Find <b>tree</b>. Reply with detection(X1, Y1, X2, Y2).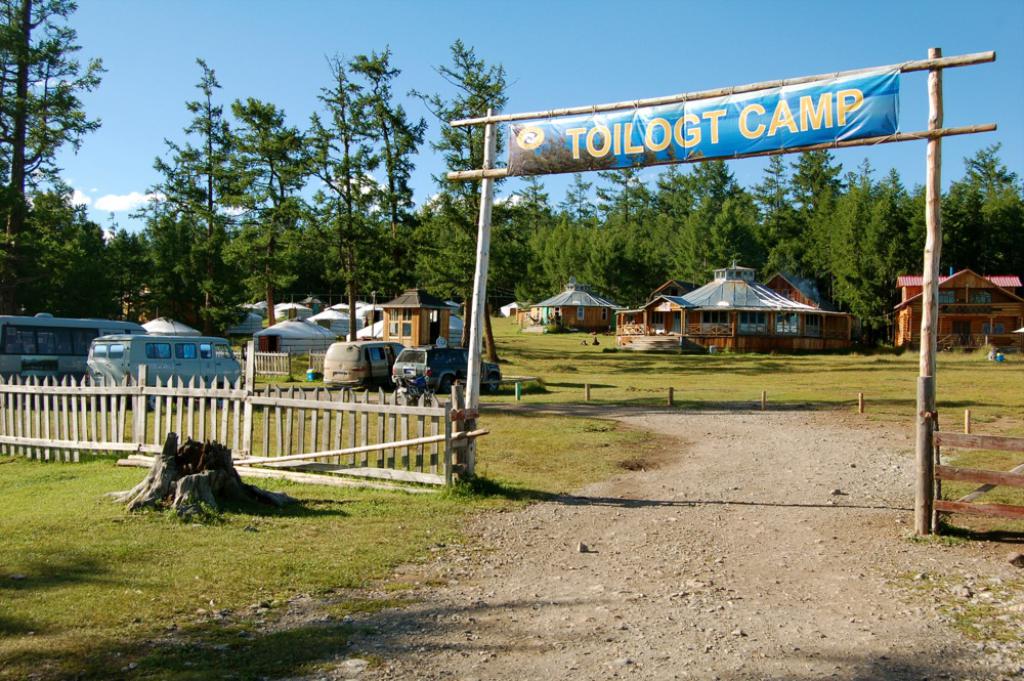
detection(290, 36, 374, 341).
